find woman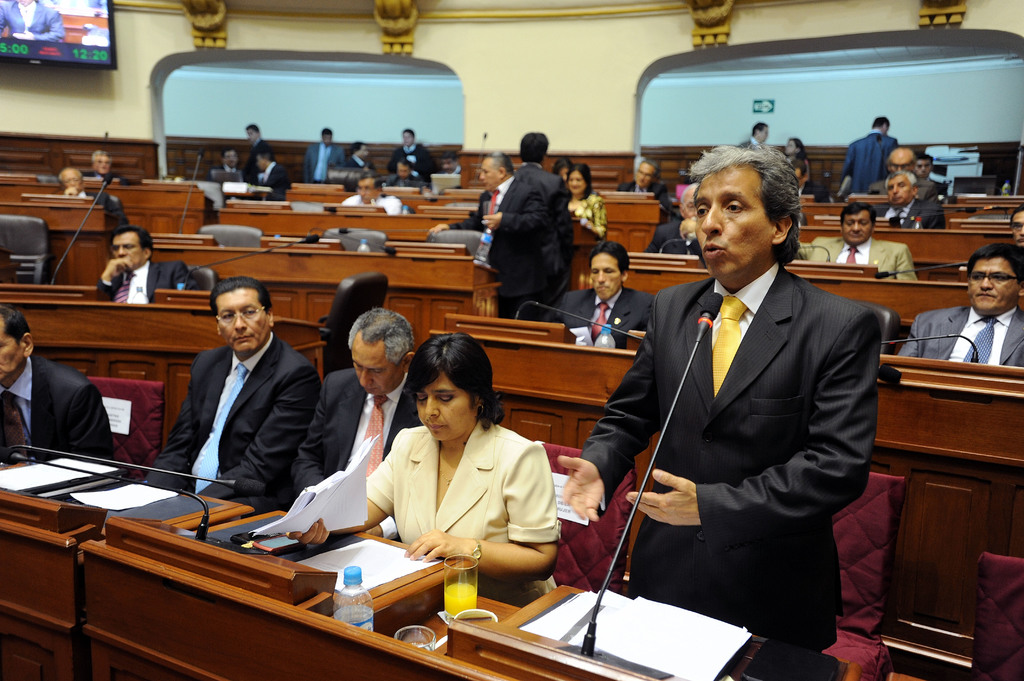
box(339, 333, 563, 604)
